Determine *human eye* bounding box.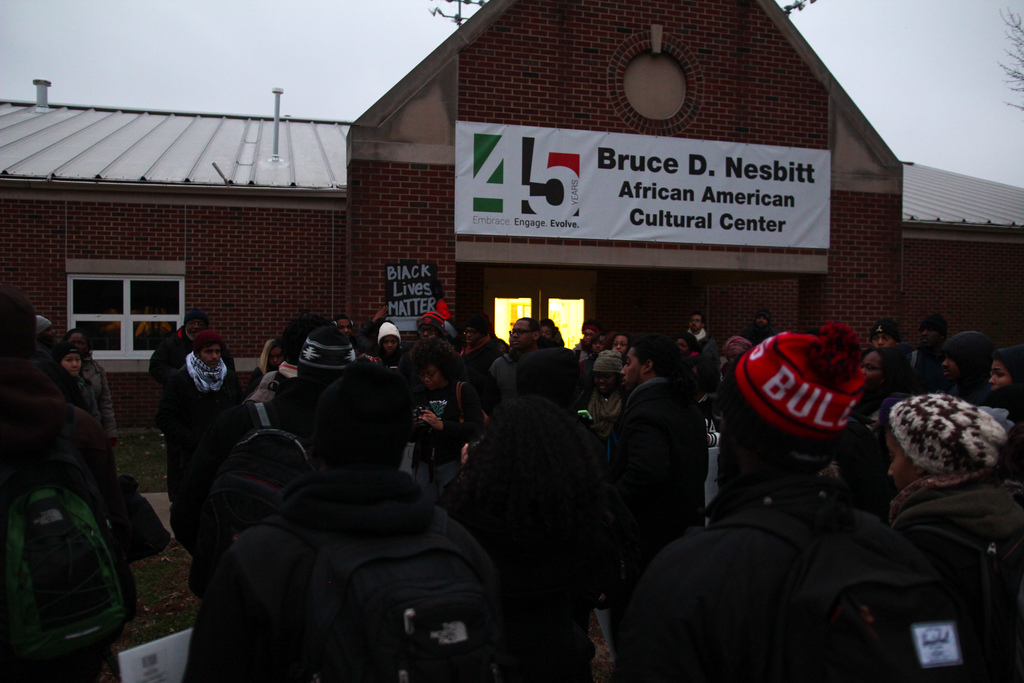
Determined: BBox(348, 325, 352, 329).
